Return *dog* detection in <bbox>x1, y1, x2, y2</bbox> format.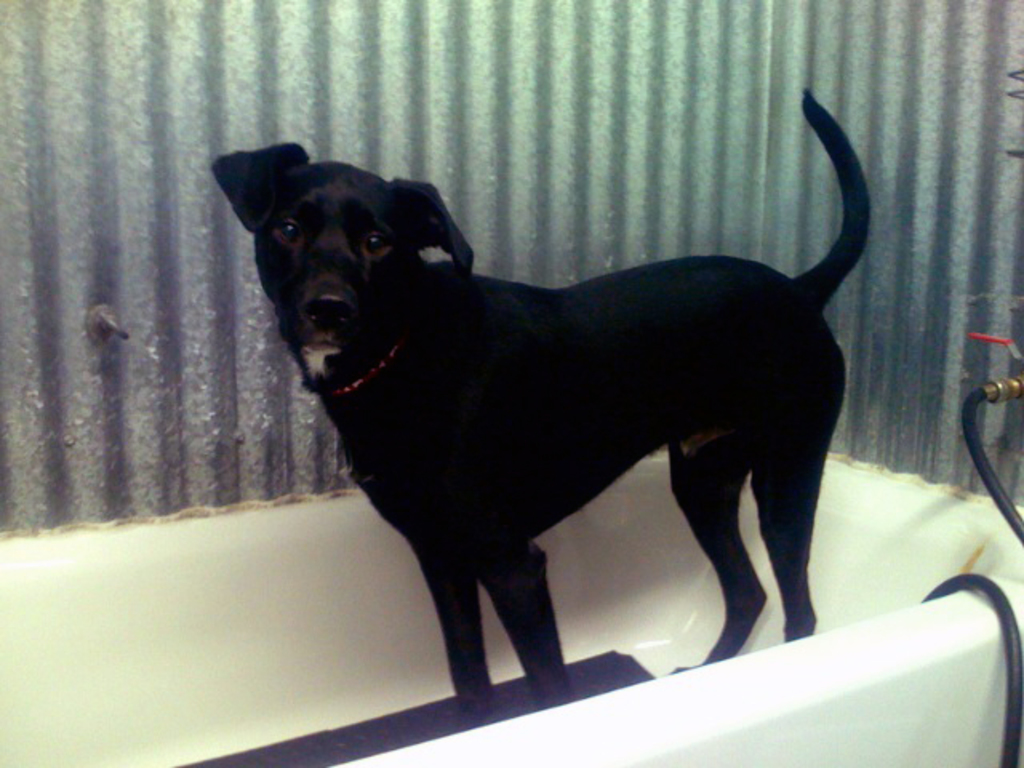
<bbox>203, 83, 875, 720</bbox>.
